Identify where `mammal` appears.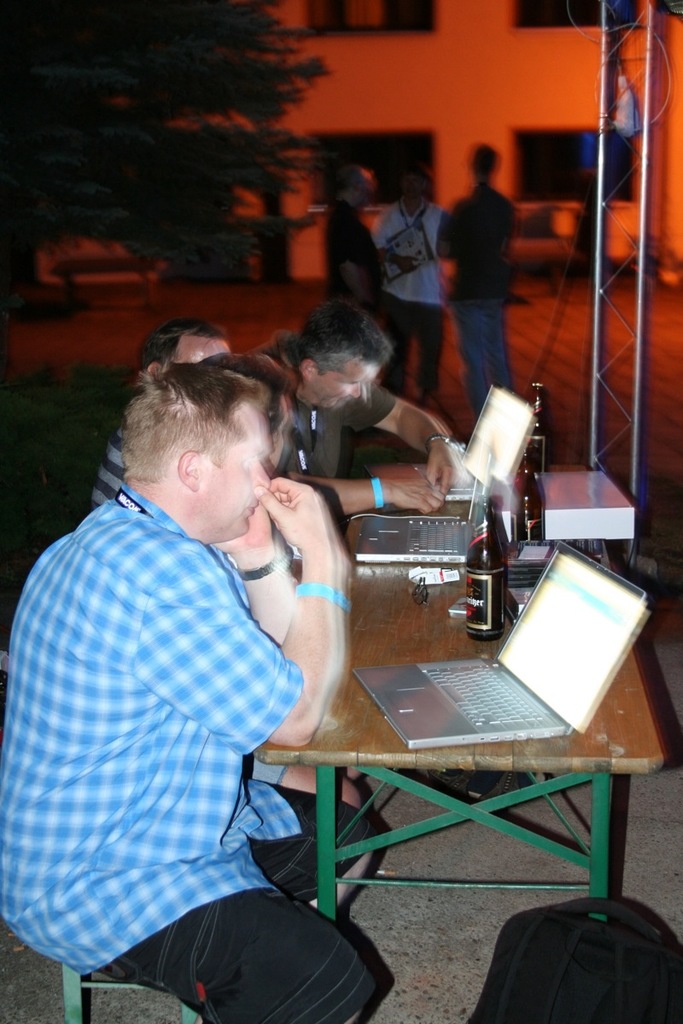
Appears at pyautogui.locateOnScreen(320, 154, 378, 353).
